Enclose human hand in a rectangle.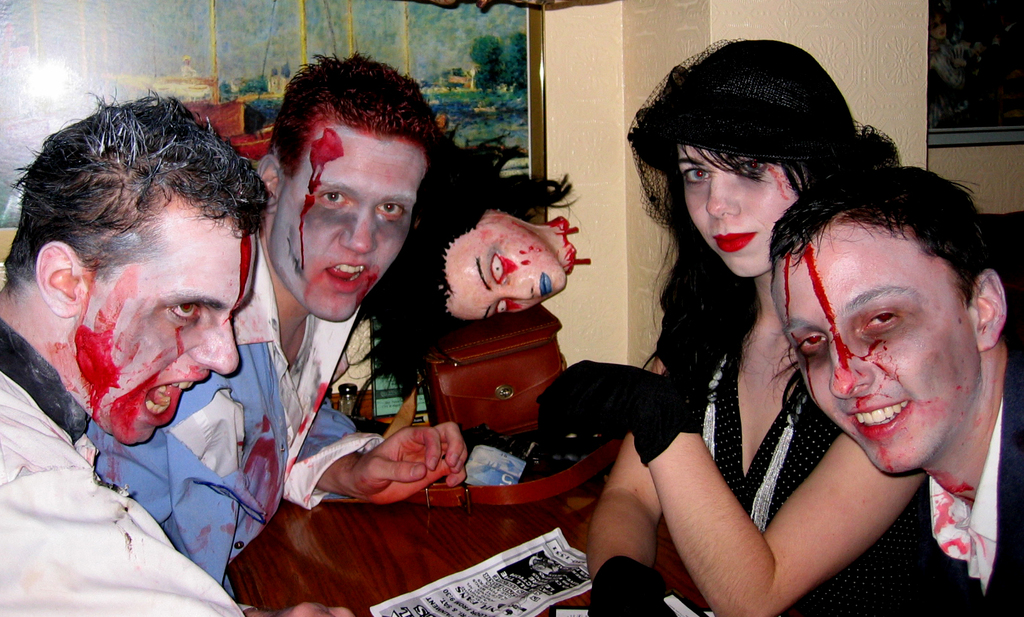
Rect(326, 412, 488, 514).
